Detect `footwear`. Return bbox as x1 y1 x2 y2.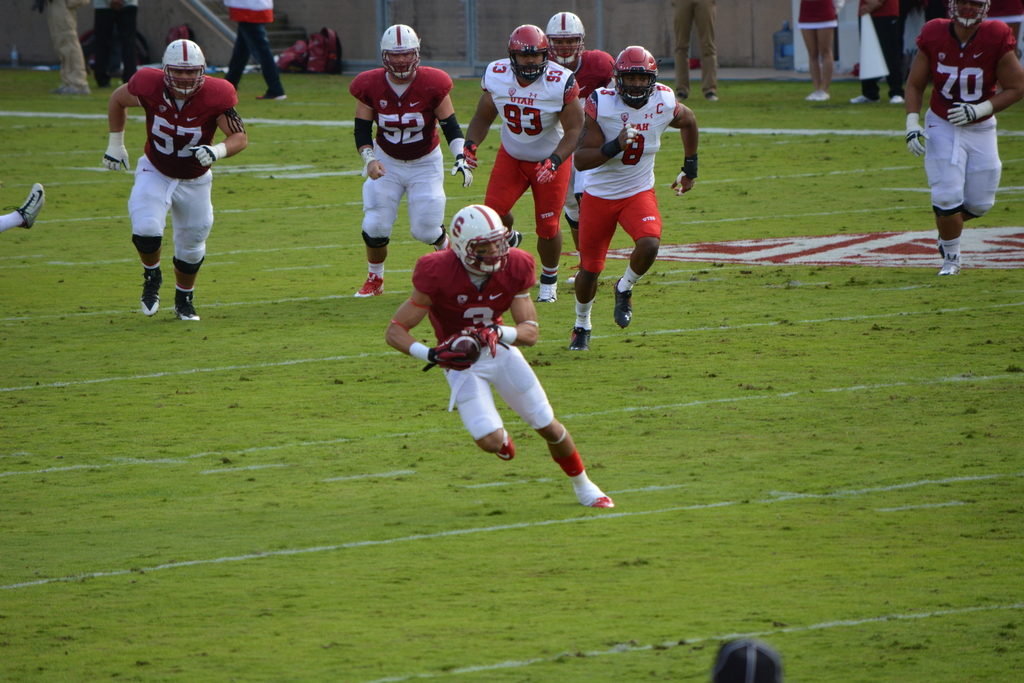
891 93 908 106.
